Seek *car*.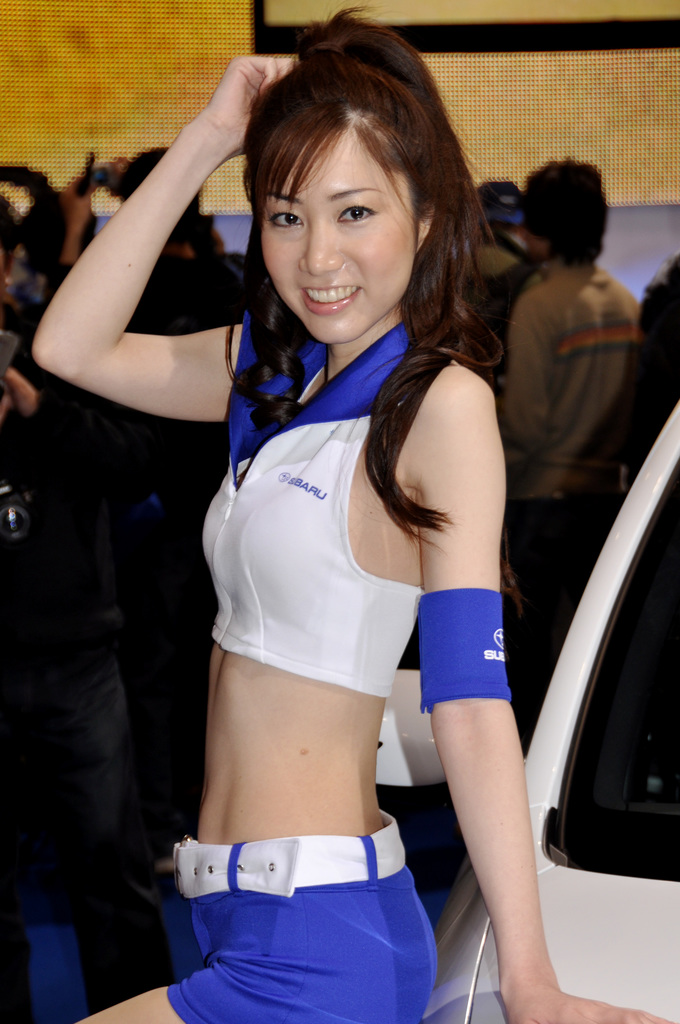
(x1=417, y1=388, x2=679, y2=1023).
